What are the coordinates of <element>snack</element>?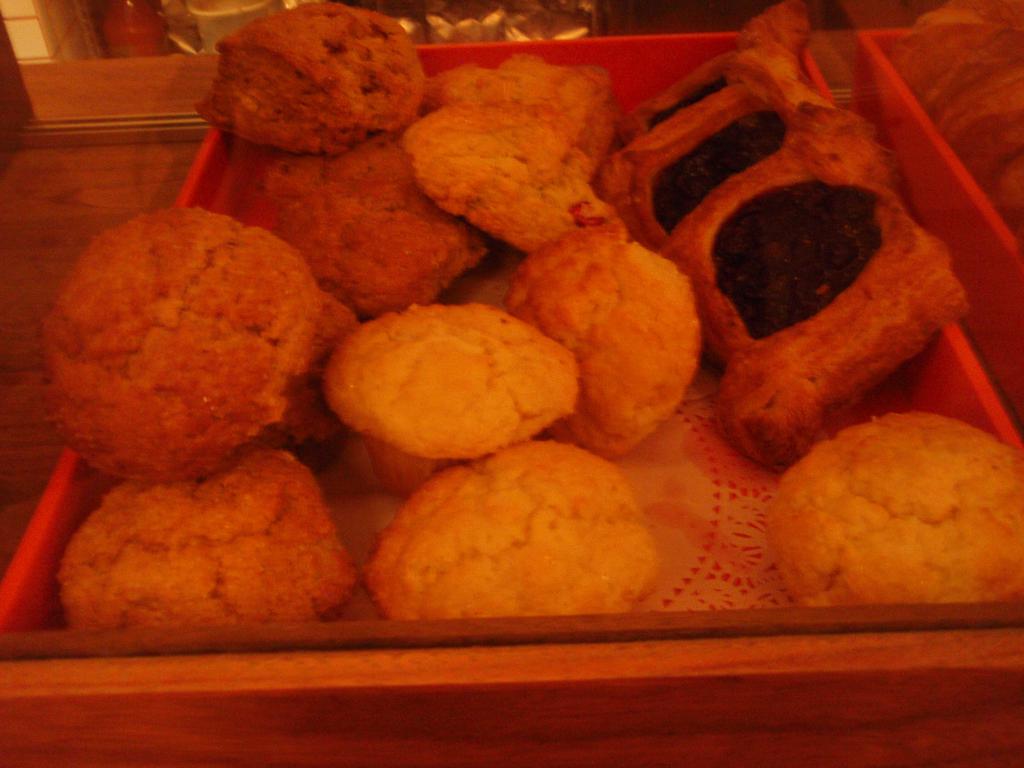
select_region(655, 104, 974, 470).
